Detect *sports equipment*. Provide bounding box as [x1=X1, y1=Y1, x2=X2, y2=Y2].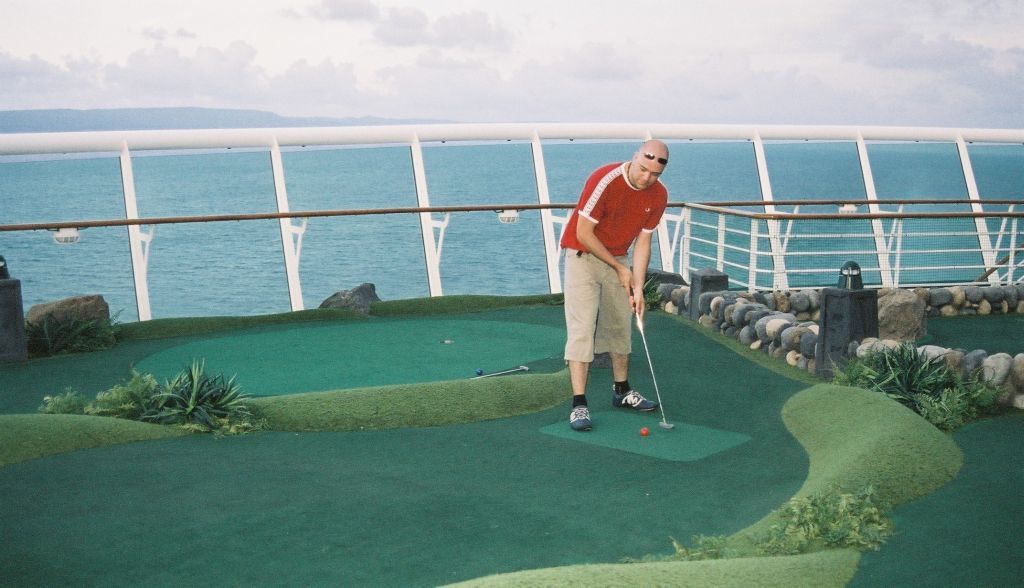
[x1=623, y1=286, x2=676, y2=428].
